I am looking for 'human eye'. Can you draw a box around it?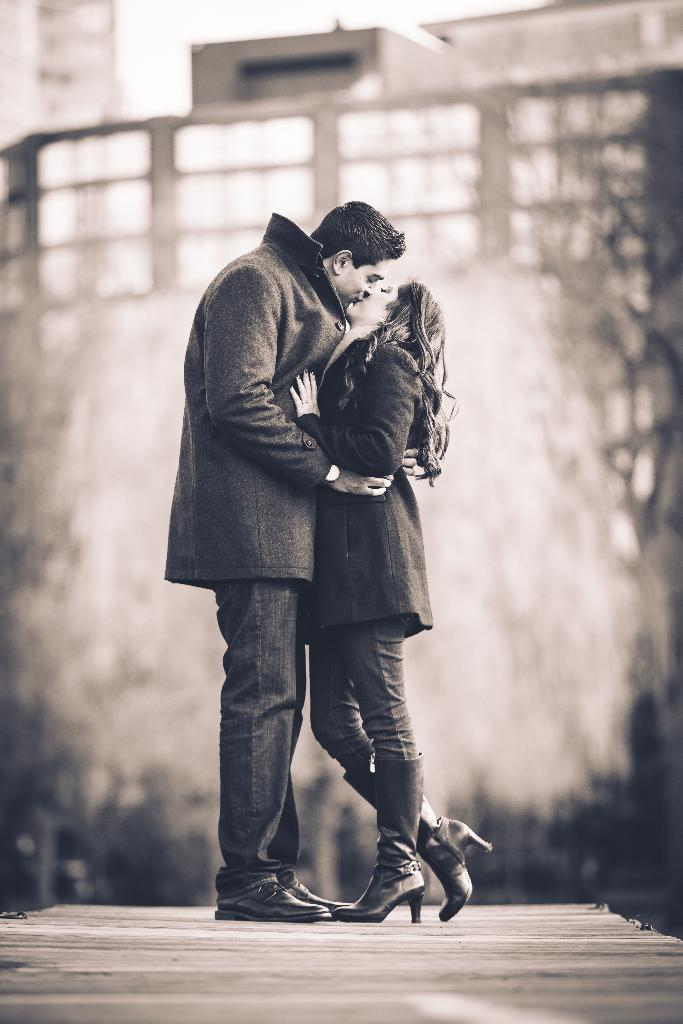
Sure, the bounding box is (380, 285, 392, 295).
